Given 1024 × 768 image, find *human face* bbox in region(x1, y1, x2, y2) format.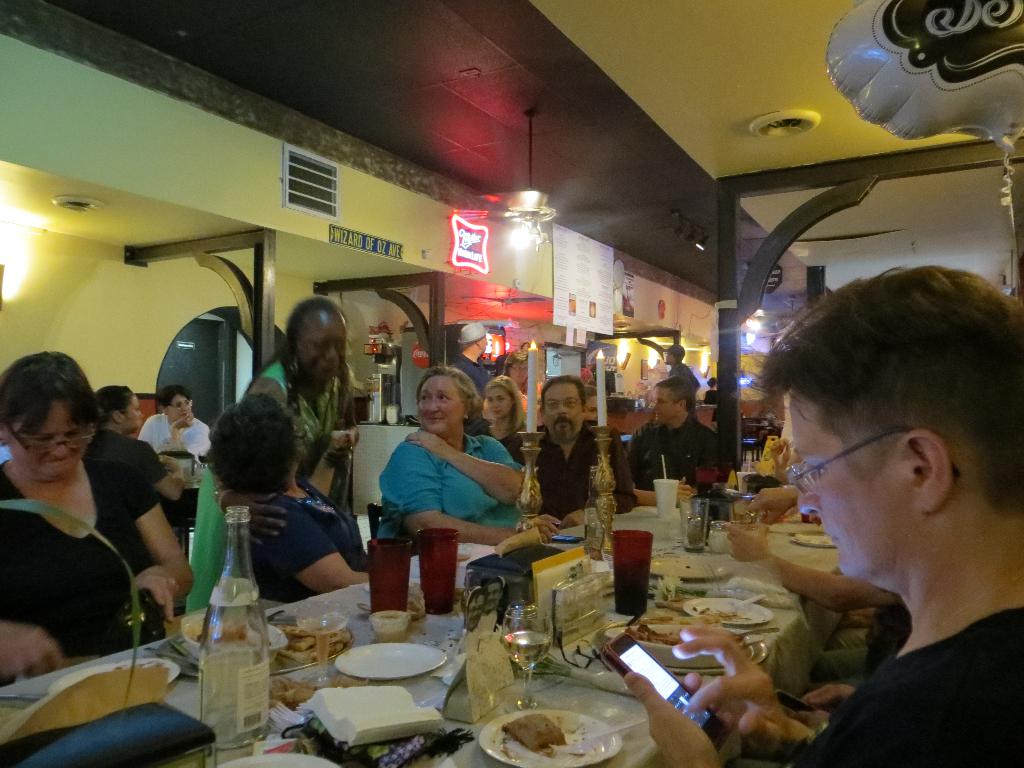
region(790, 396, 915, 575).
